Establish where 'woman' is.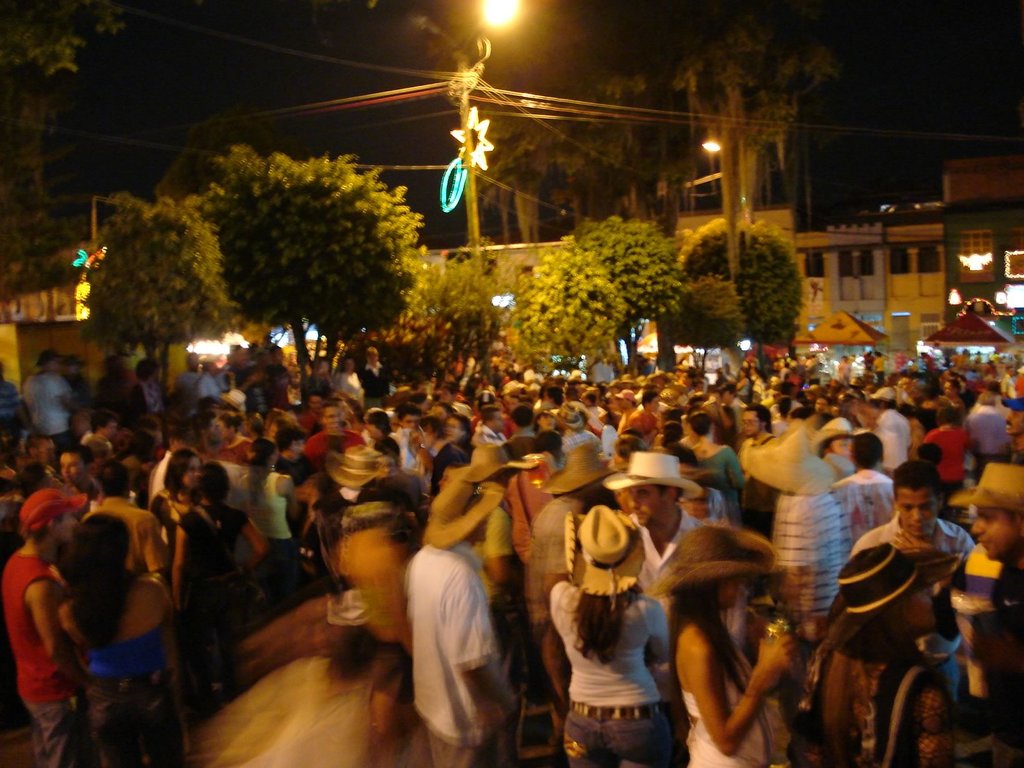
Established at (x1=239, y1=440, x2=297, y2=561).
